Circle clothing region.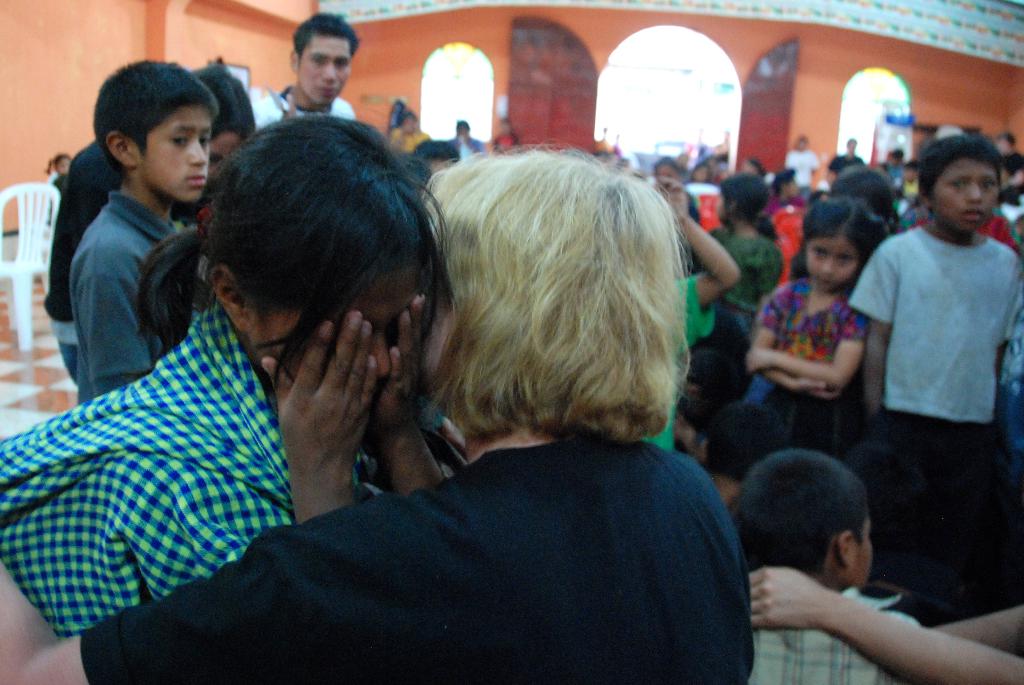
Region: [left=686, top=190, right=701, bottom=227].
